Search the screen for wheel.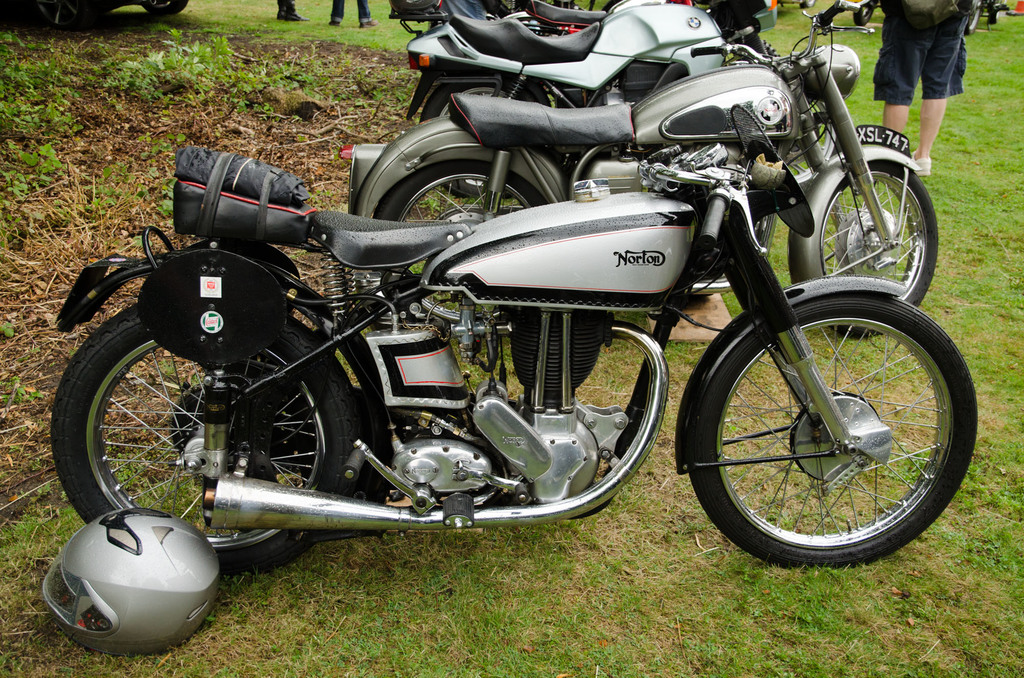
Found at detection(989, 0, 1001, 23).
